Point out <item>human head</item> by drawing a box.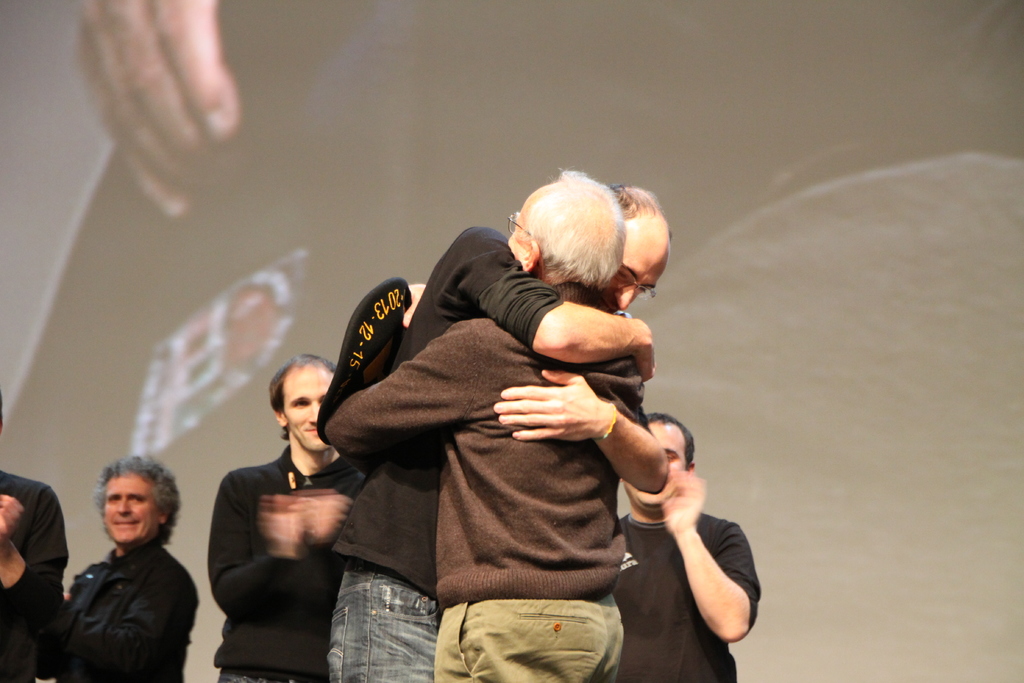
(502, 165, 621, 287).
